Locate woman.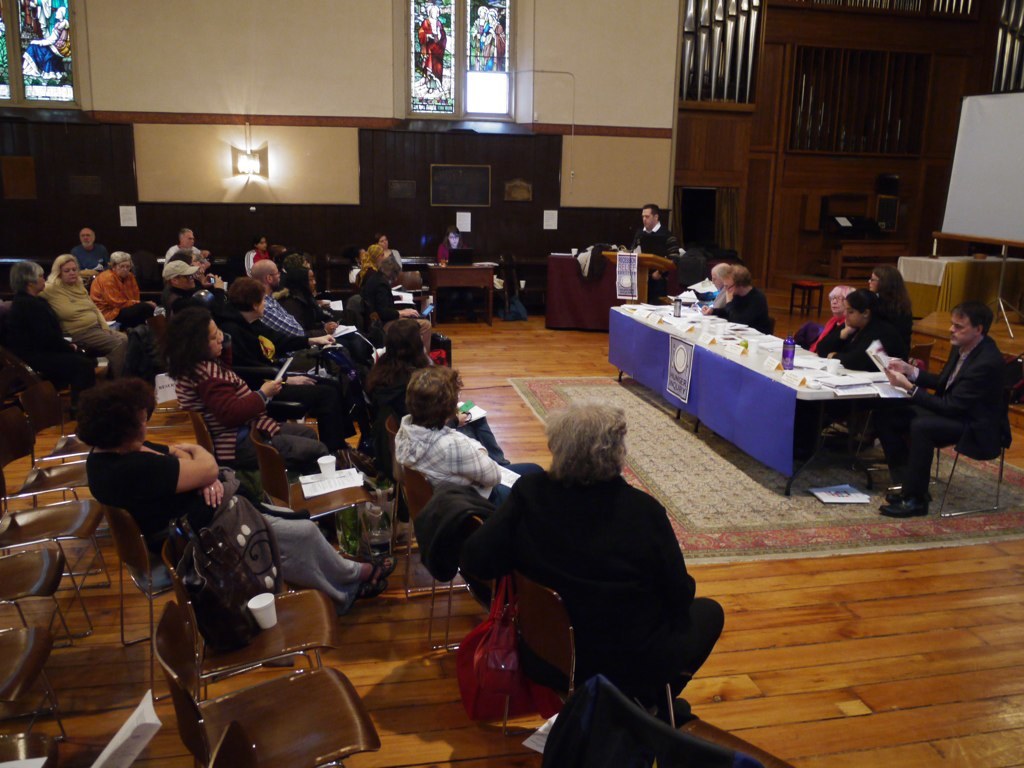
Bounding box: [left=703, top=261, right=731, bottom=318].
